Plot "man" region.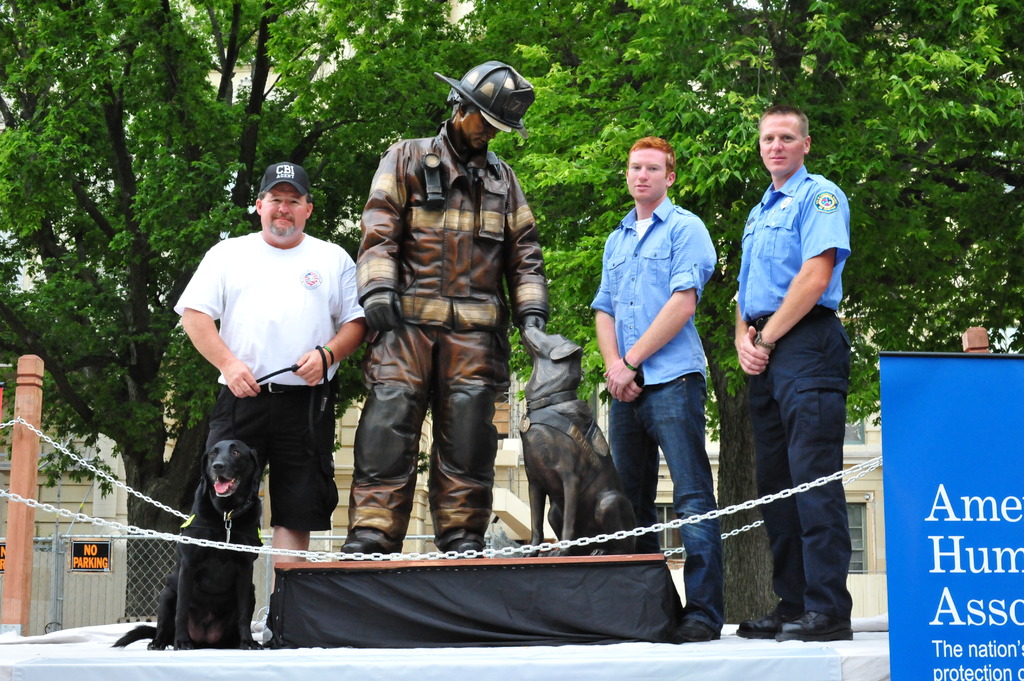
Plotted at box=[729, 100, 869, 645].
